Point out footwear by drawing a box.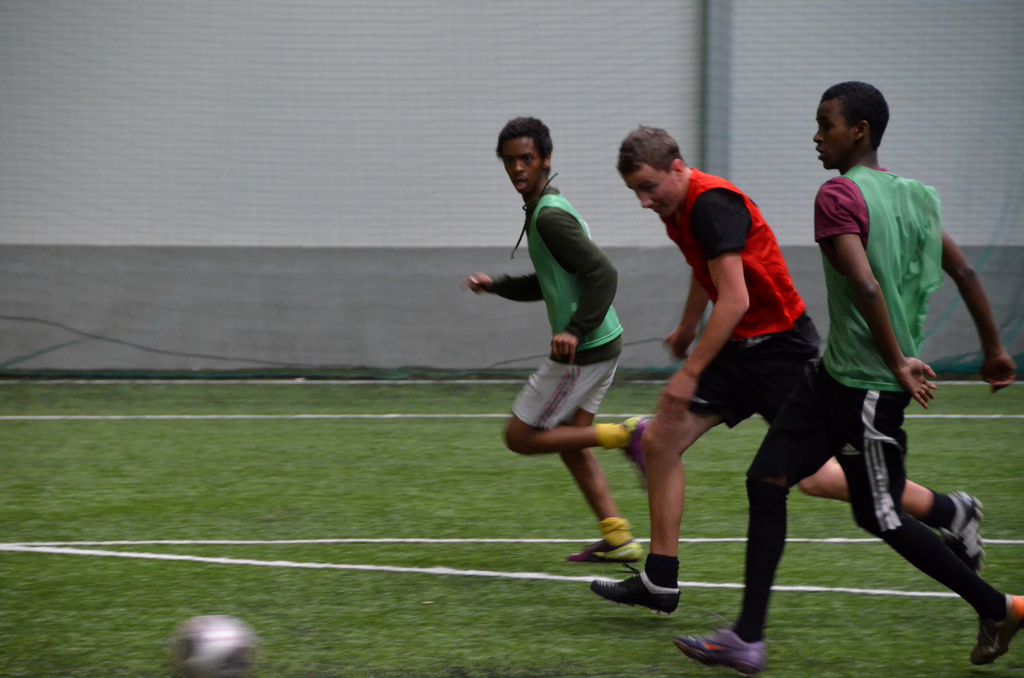
<bbox>600, 565, 694, 624</bbox>.
